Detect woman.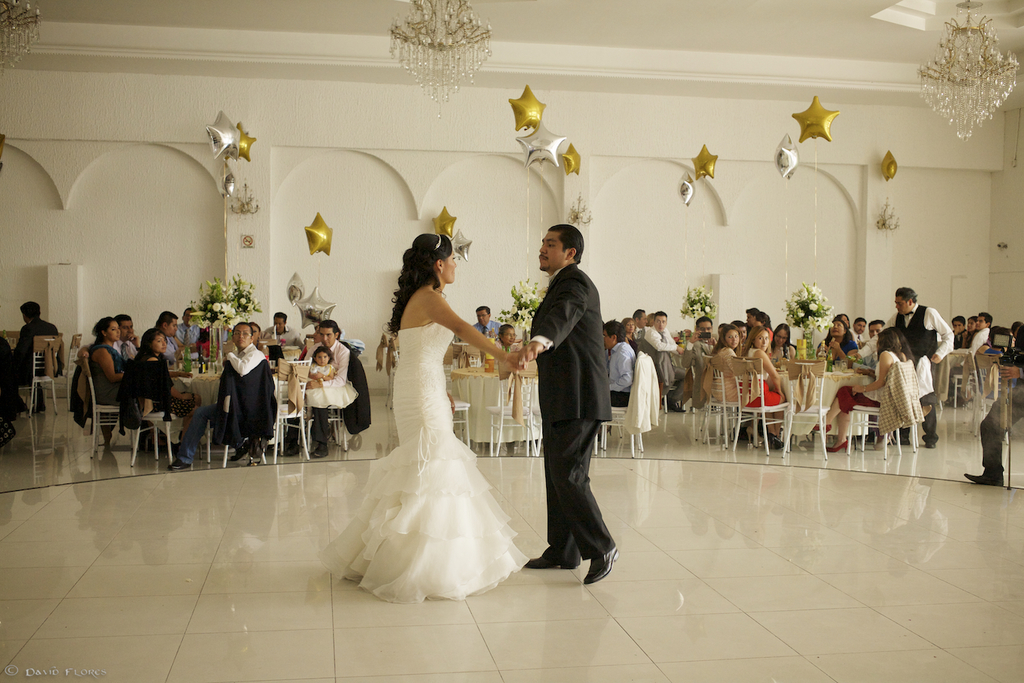
Detected at <bbox>125, 328, 200, 439</bbox>.
